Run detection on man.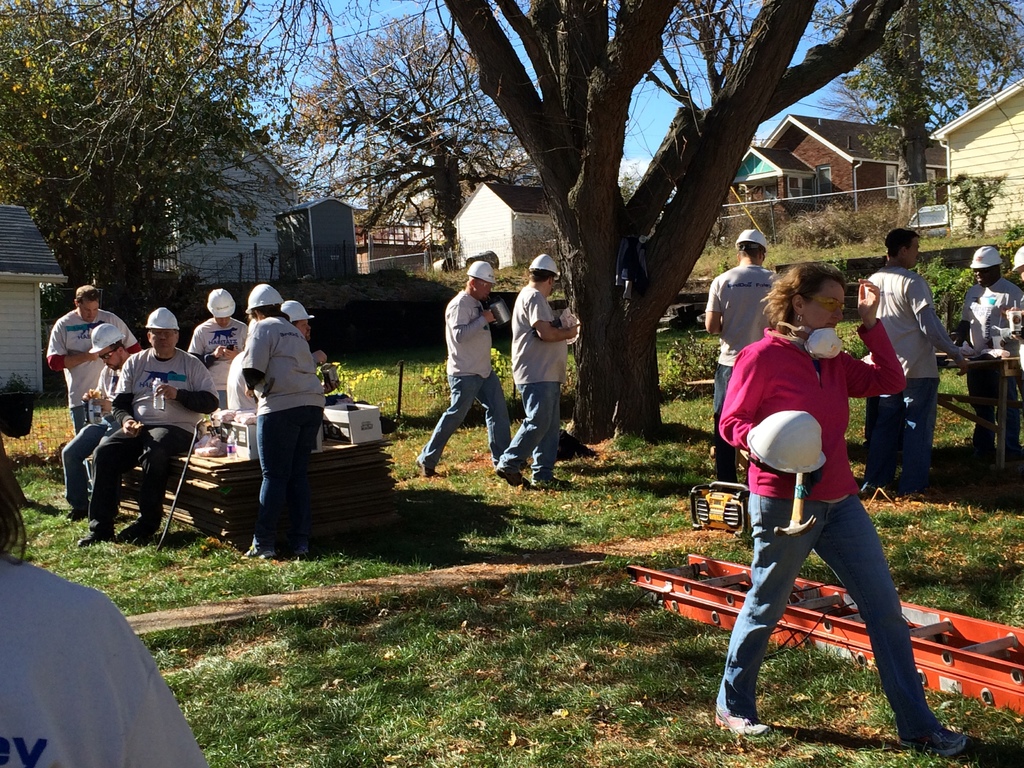
Result: x1=225, y1=346, x2=256, y2=410.
